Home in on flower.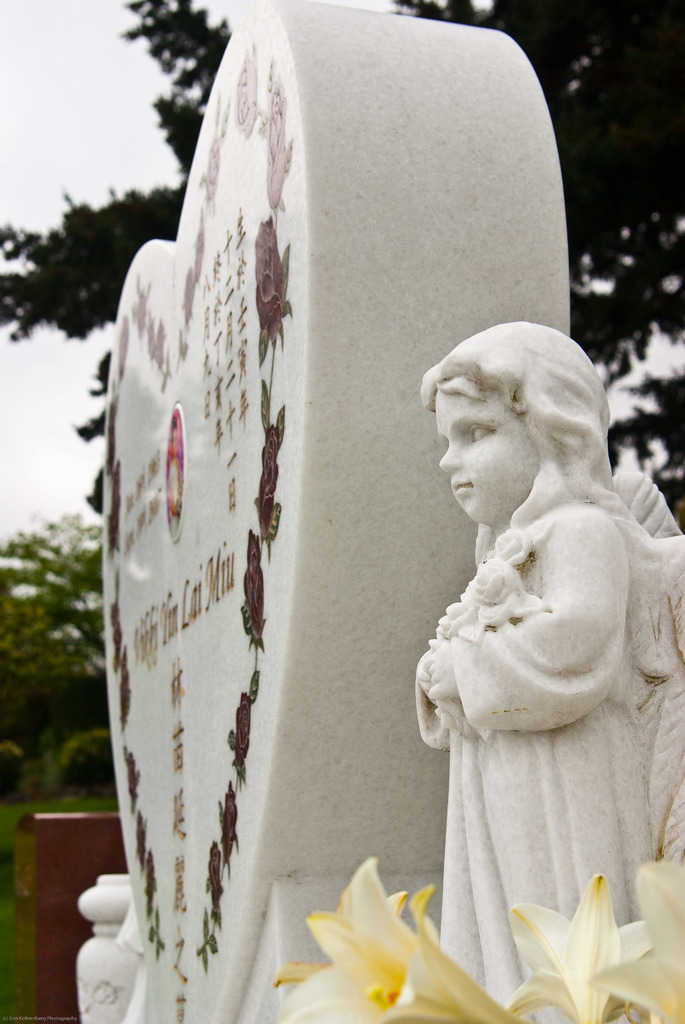
Homed in at x1=278, y1=855, x2=501, y2=1023.
